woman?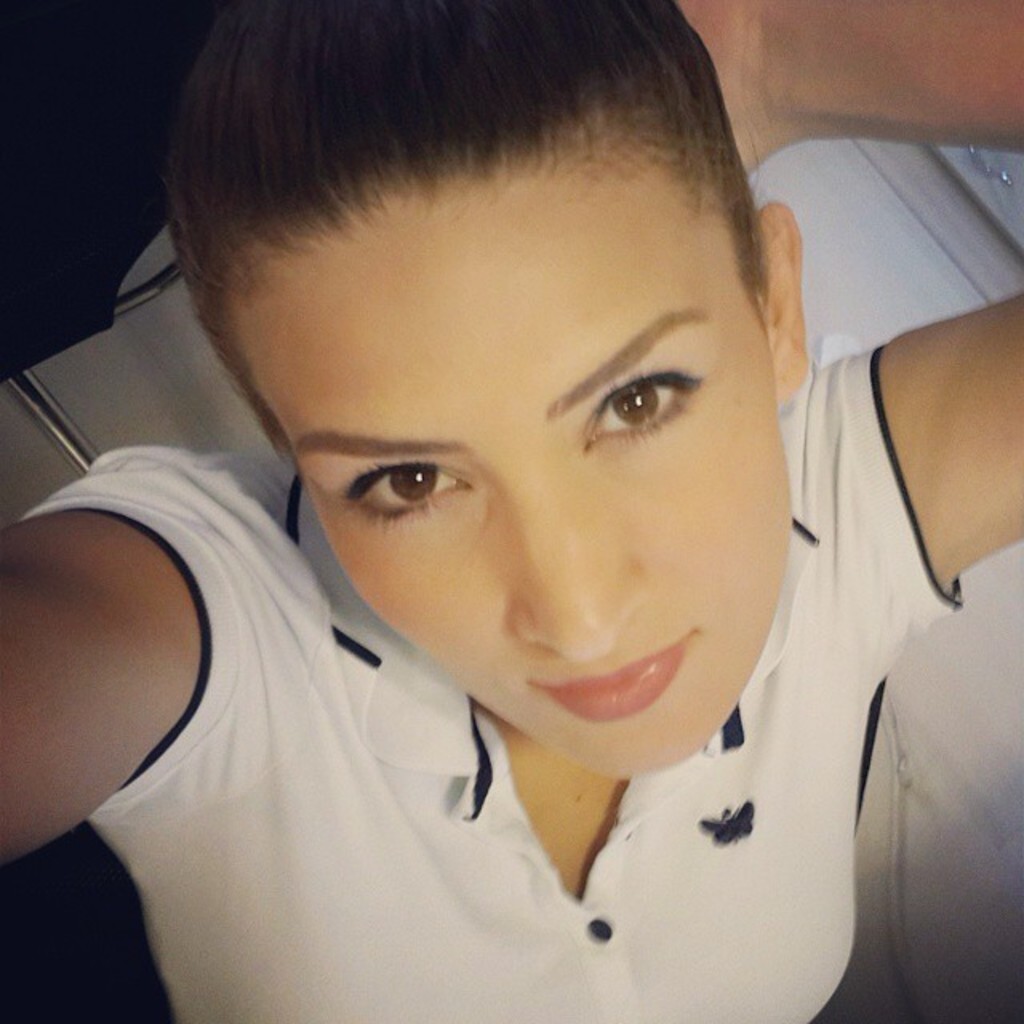
BBox(3, 0, 963, 1005)
